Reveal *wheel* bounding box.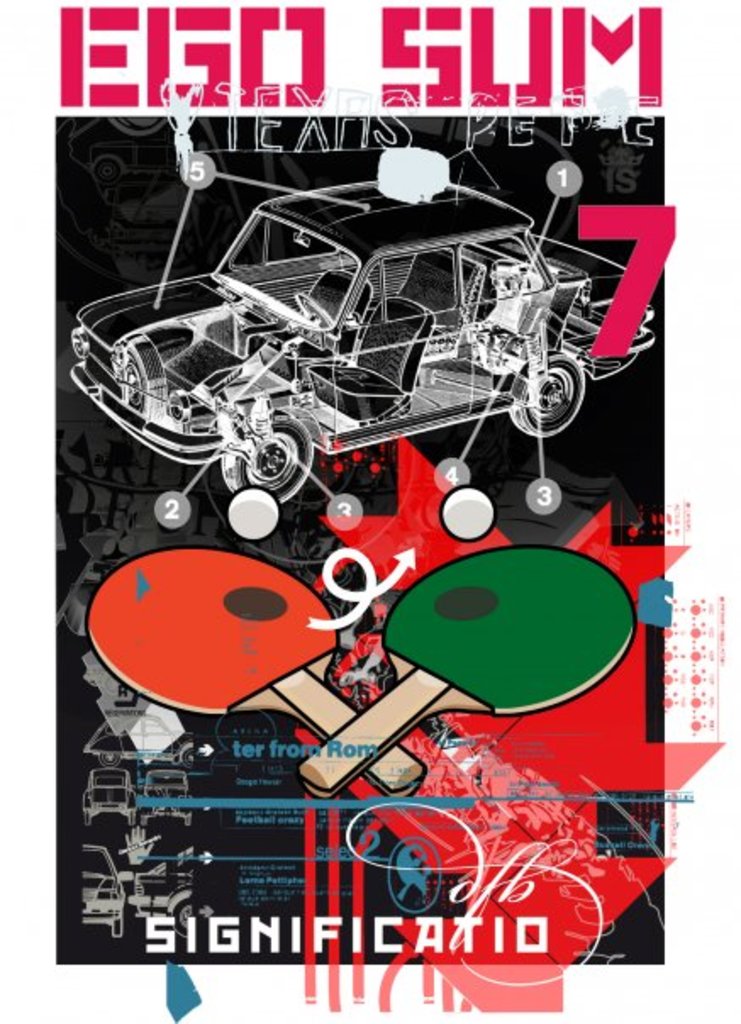
Revealed: Rect(142, 810, 148, 821).
